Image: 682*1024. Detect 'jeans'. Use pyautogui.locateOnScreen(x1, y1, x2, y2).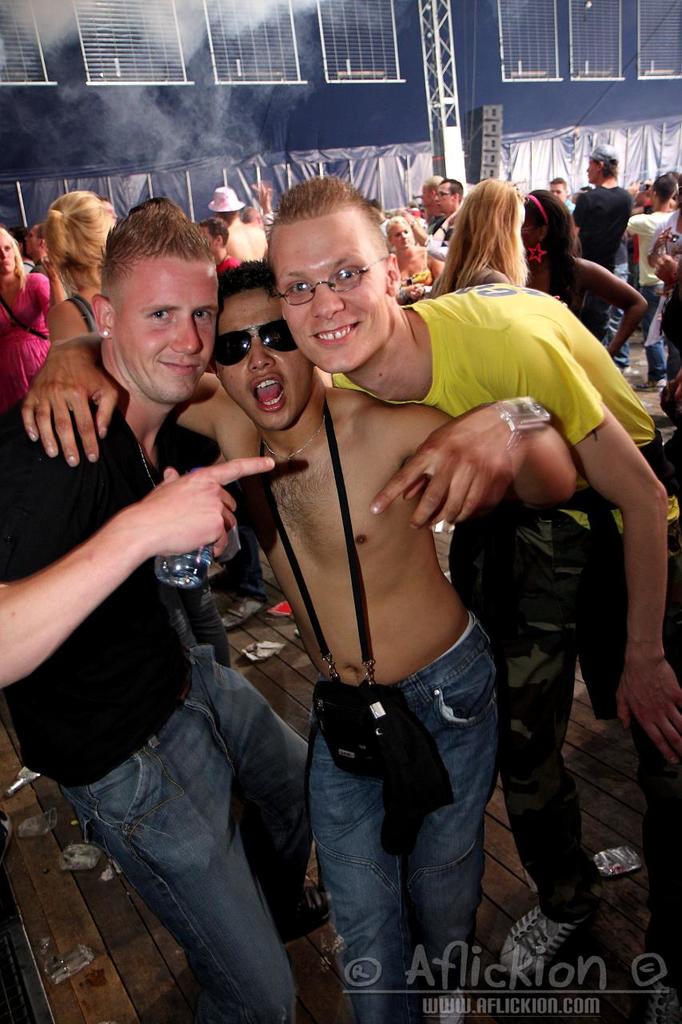
pyautogui.locateOnScreen(295, 616, 489, 1015).
